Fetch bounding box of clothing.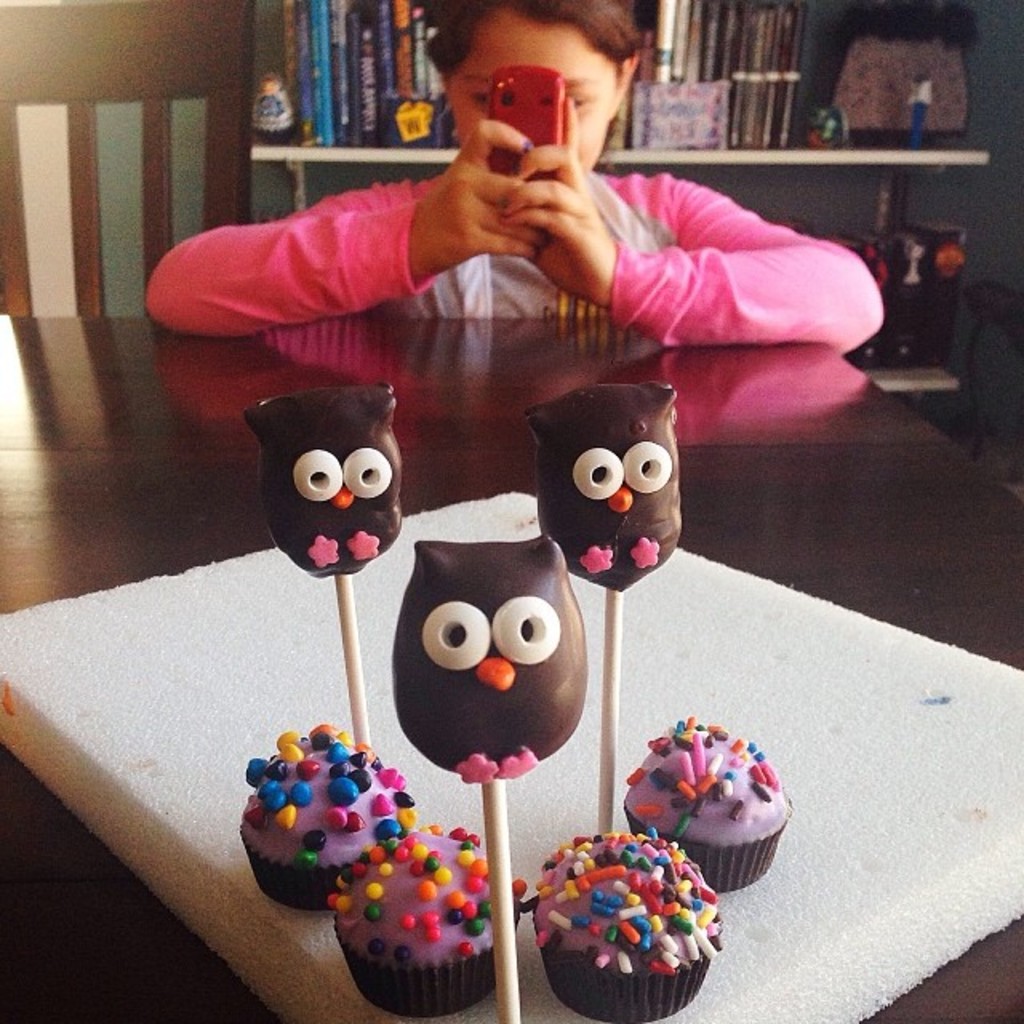
Bbox: (left=142, top=160, right=910, bottom=333).
